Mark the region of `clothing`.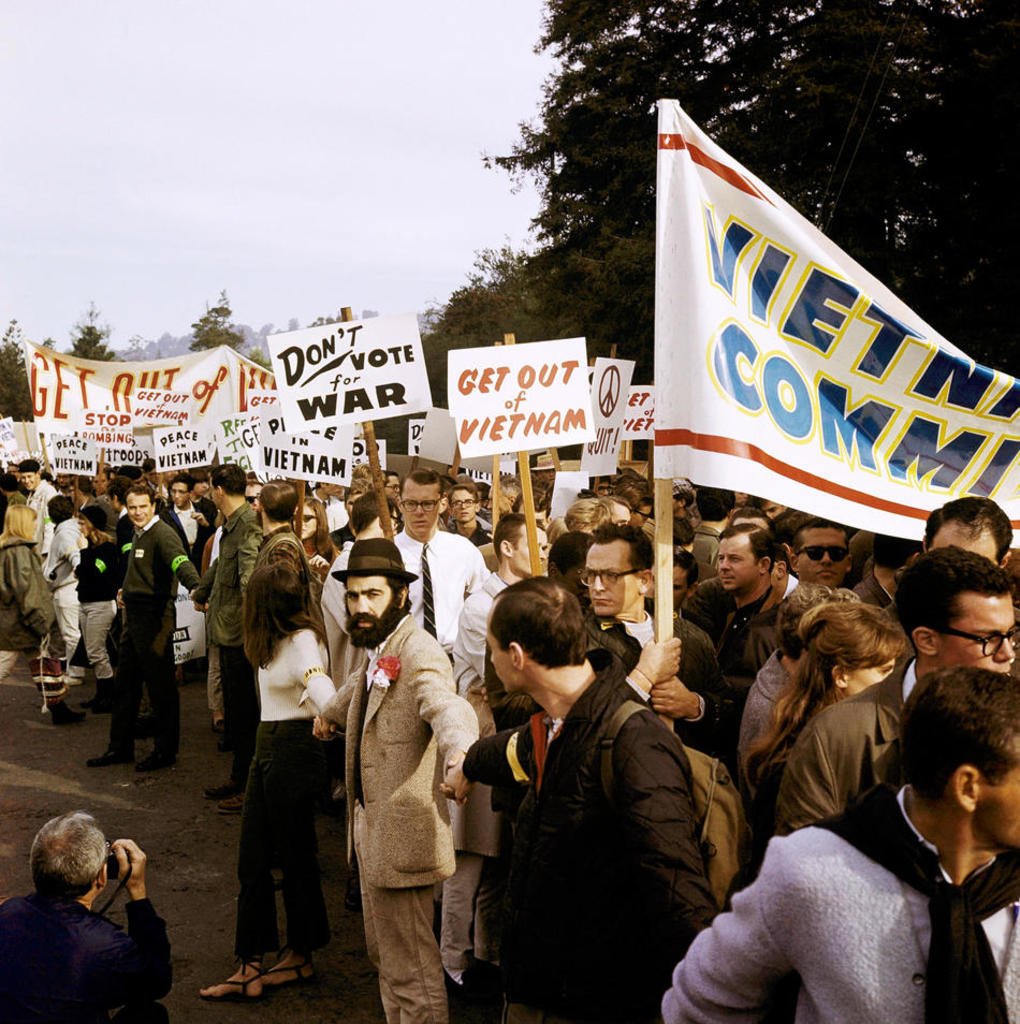
Region: detection(387, 523, 496, 661).
